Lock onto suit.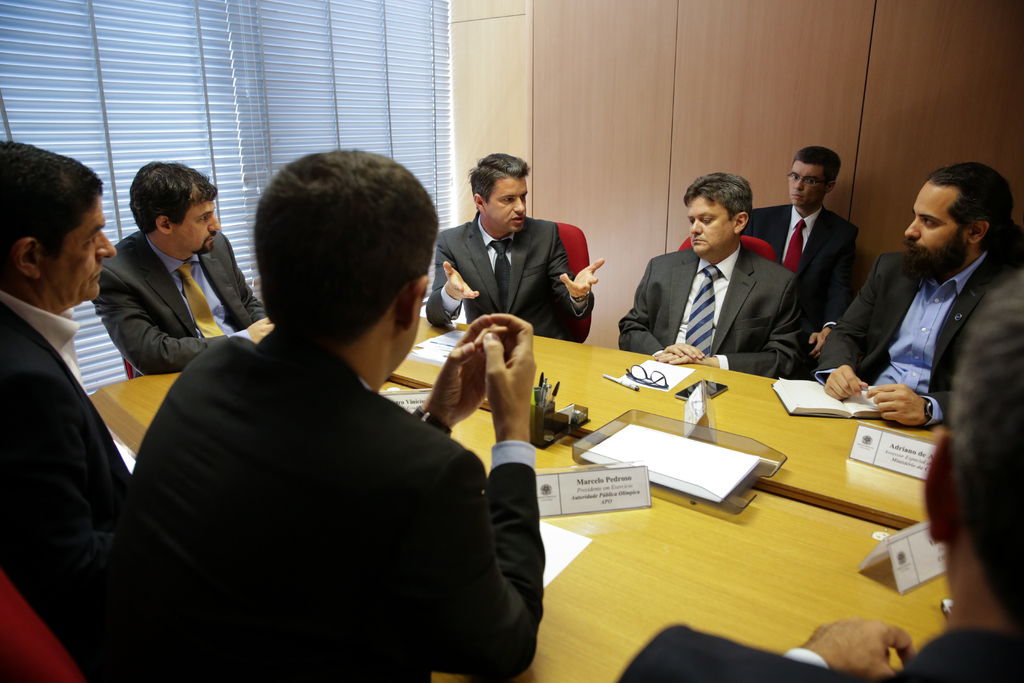
Locked: <region>614, 240, 799, 377</region>.
